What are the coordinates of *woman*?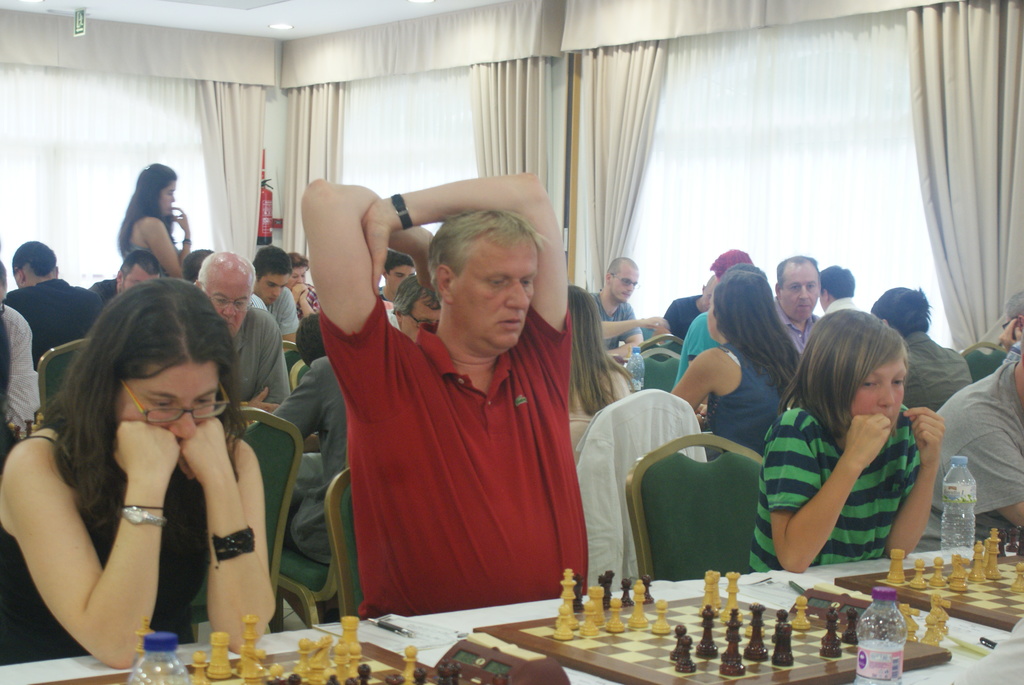
[x1=0, y1=274, x2=275, y2=675].
